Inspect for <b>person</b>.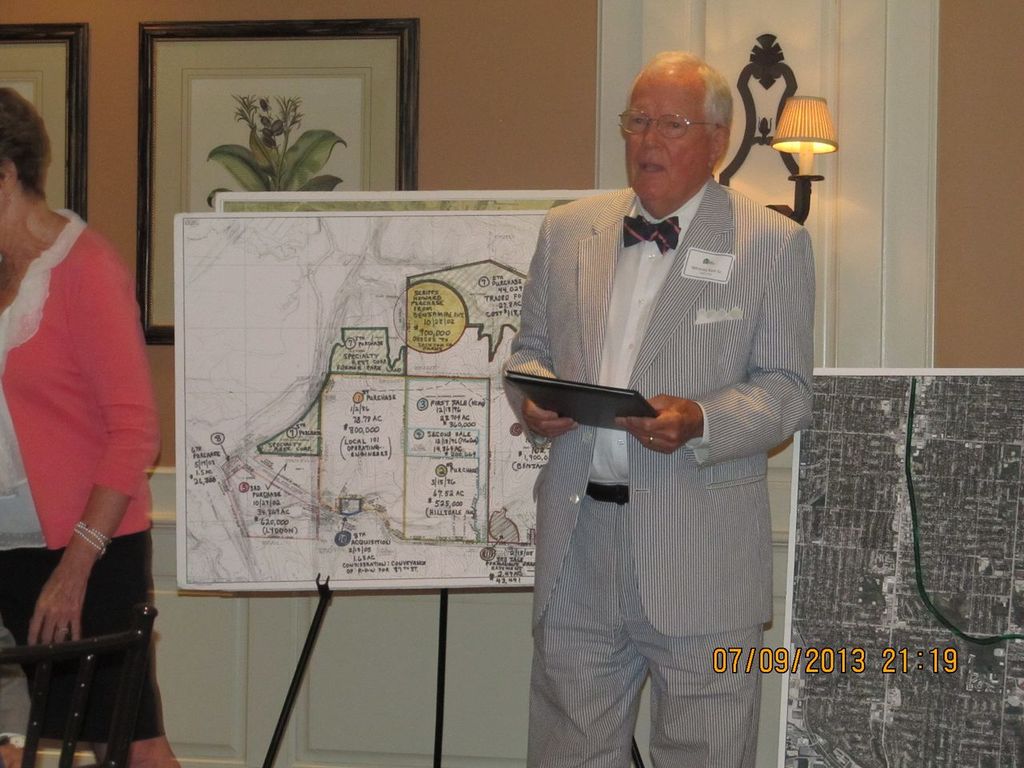
Inspection: select_region(5, 104, 178, 738).
